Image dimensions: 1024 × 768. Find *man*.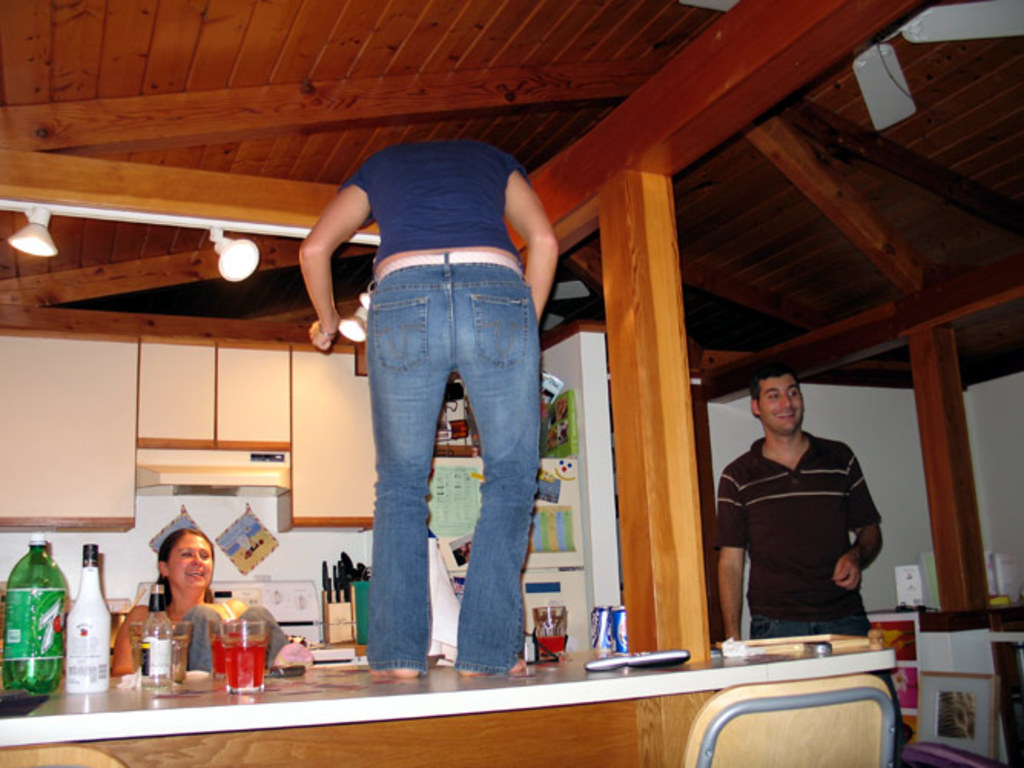
locate(705, 372, 904, 670).
